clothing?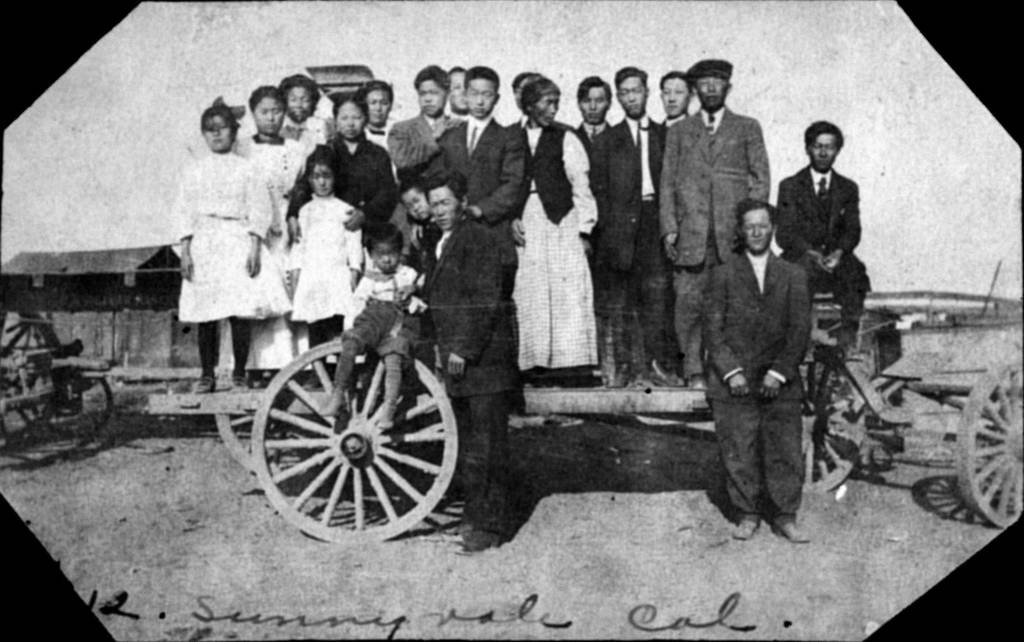
<bbox>707, 296, 823, 536</bbox>
